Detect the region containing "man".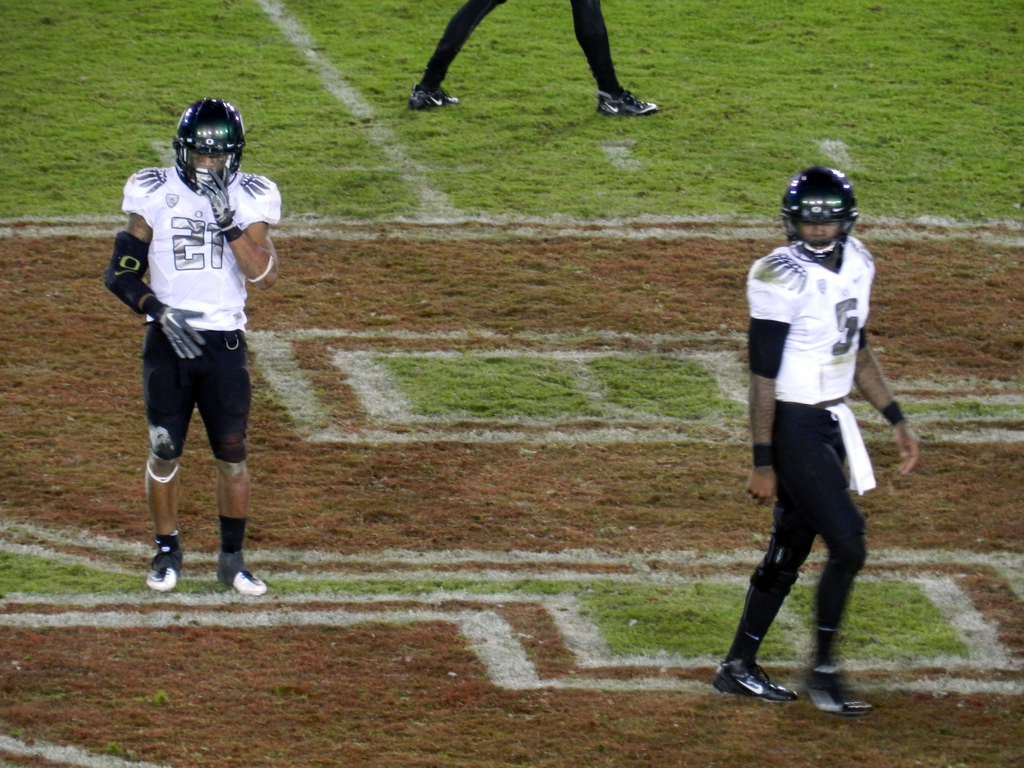
bbox=(408, 0, 657, 119).
